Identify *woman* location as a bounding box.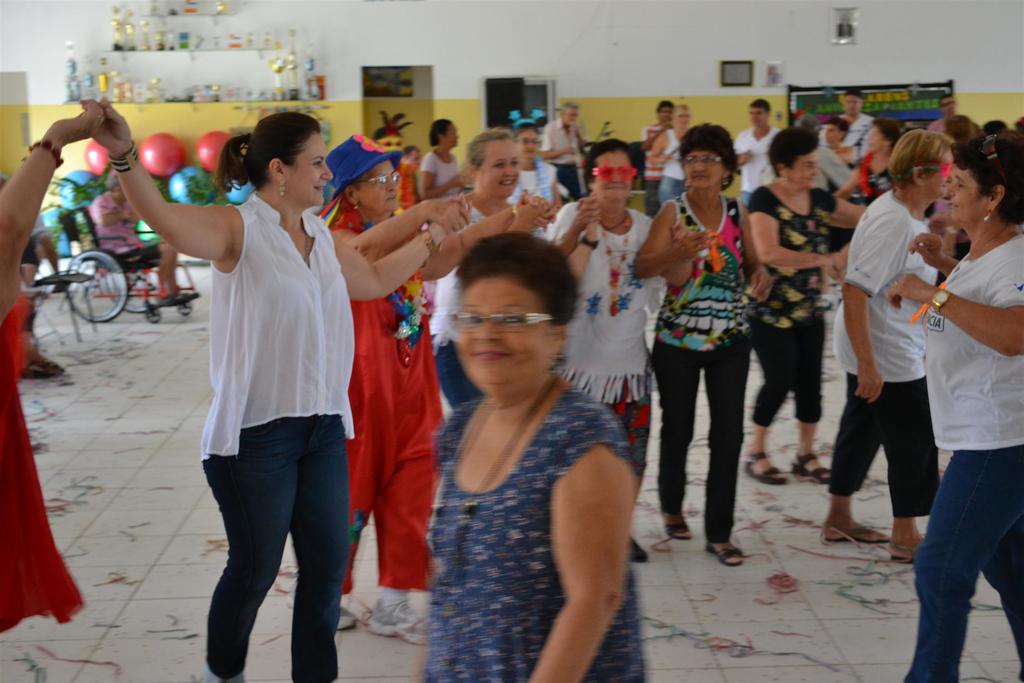
box=[420, 114, 472, 198].
